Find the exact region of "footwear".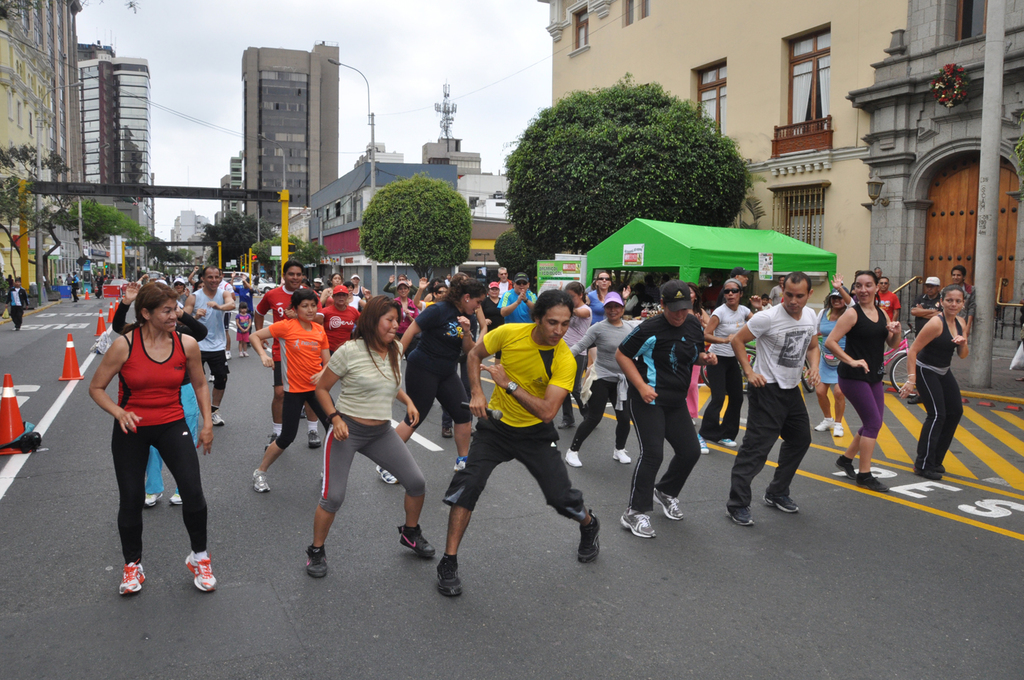
Exact region: (187,553,215,592).
